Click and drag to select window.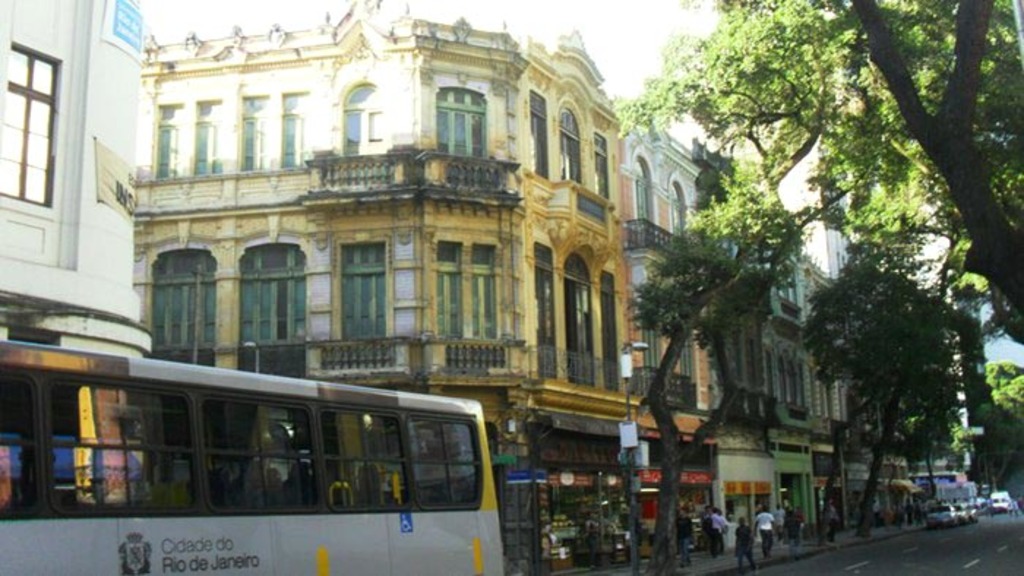
Selection: Rect(284, 94, 310, 162).
